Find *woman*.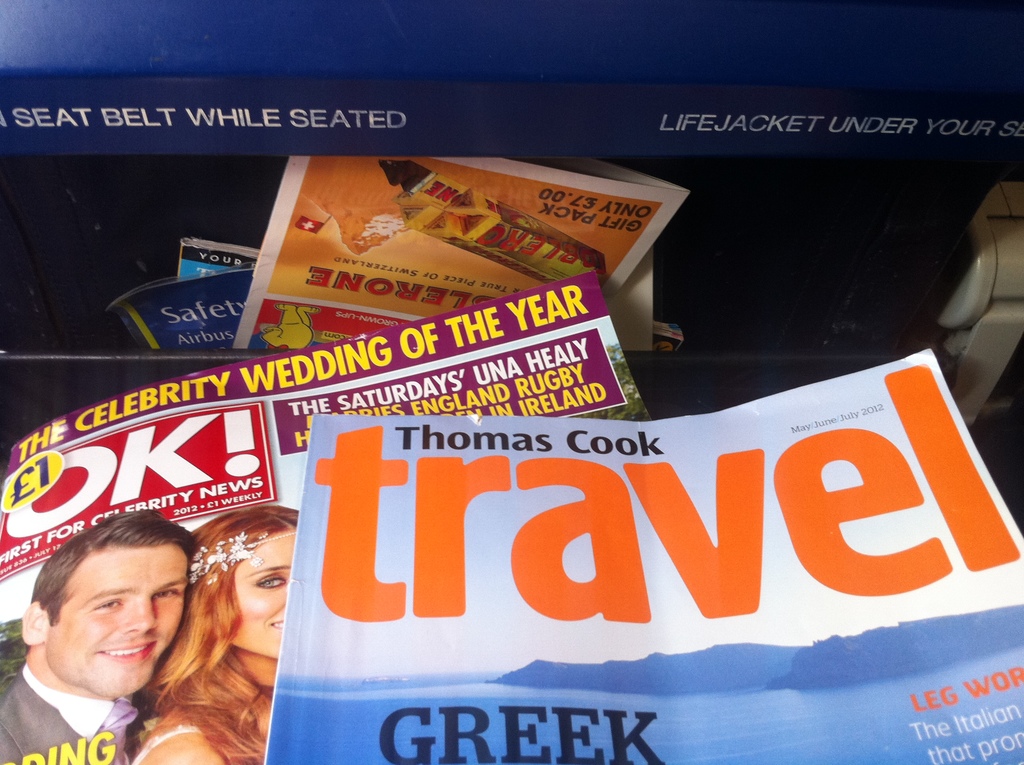
box=[123, 495, 296, 764].
